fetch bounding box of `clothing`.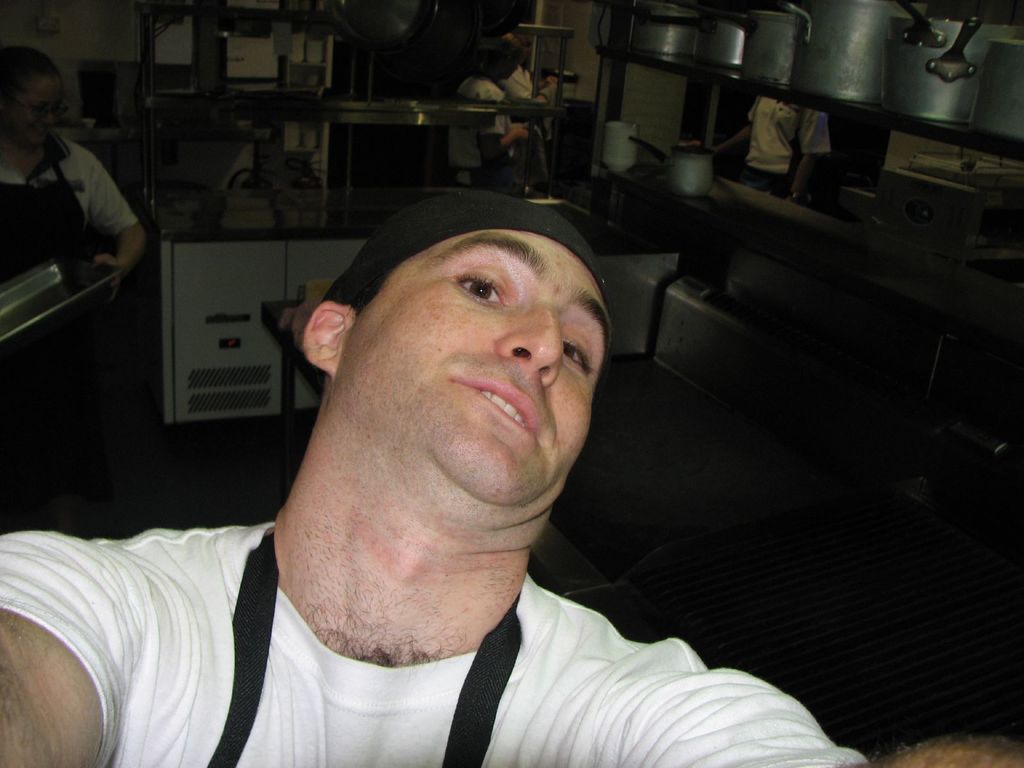
Bbox: (442, 72, 517, 177).
